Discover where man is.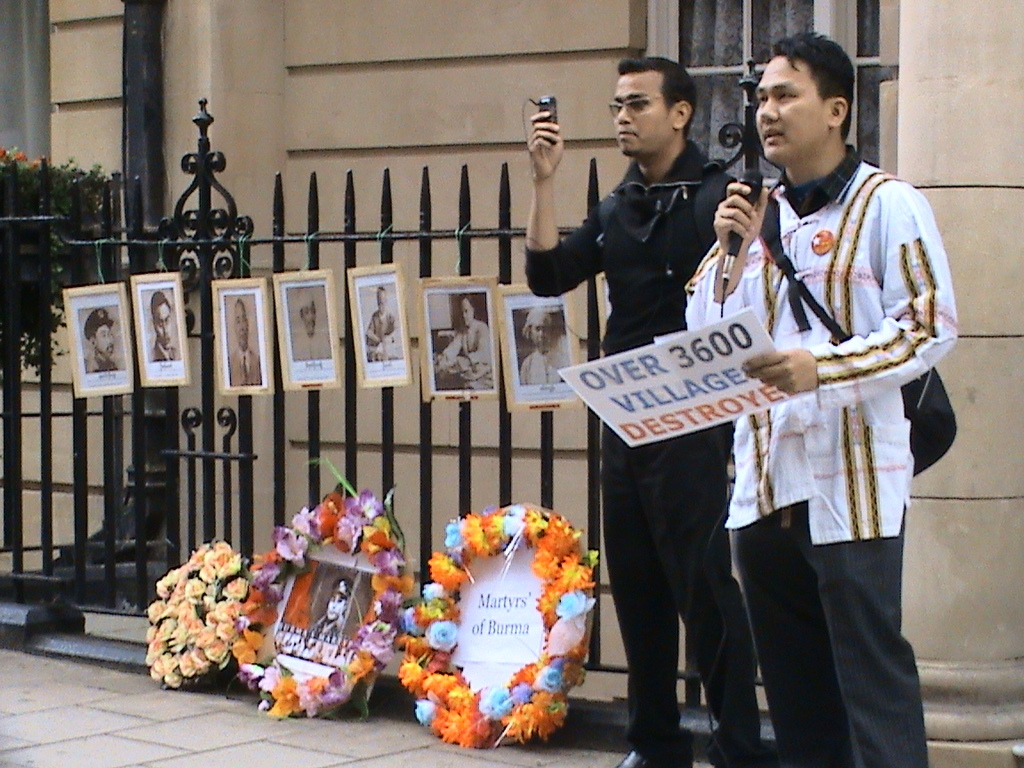
Discovered at l=700, t=41, r=948, b=712.
